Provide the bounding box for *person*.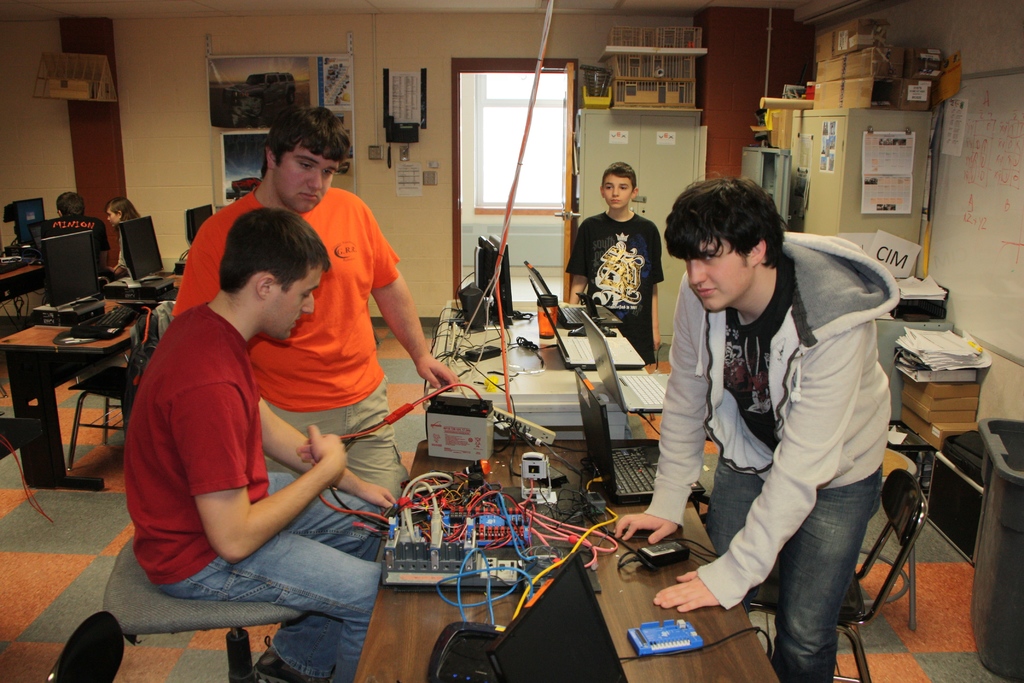
[x1=105, y1=186, x2=149, y2=273].
